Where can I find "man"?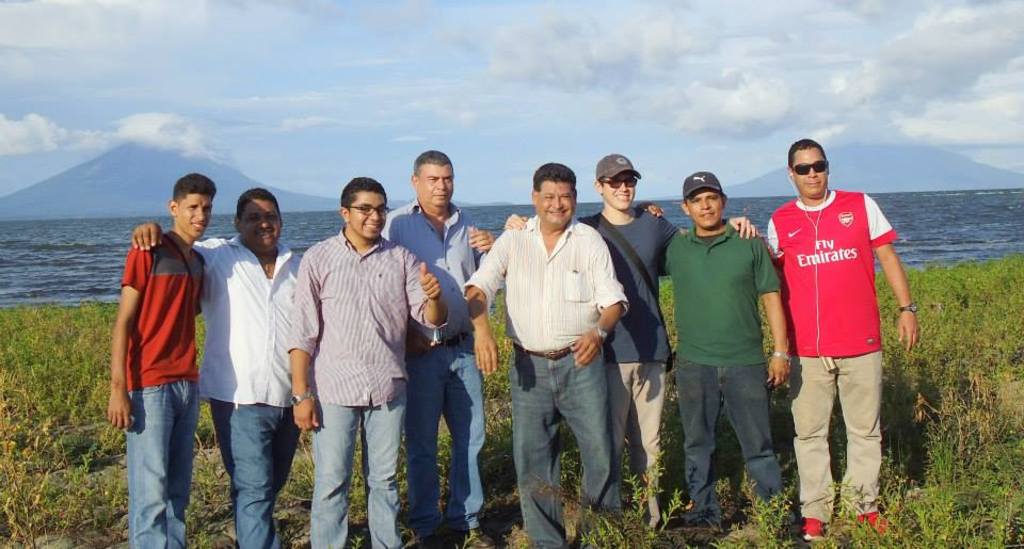
You can find it at <bbox>465, 161, 629, 548</bbox>.
